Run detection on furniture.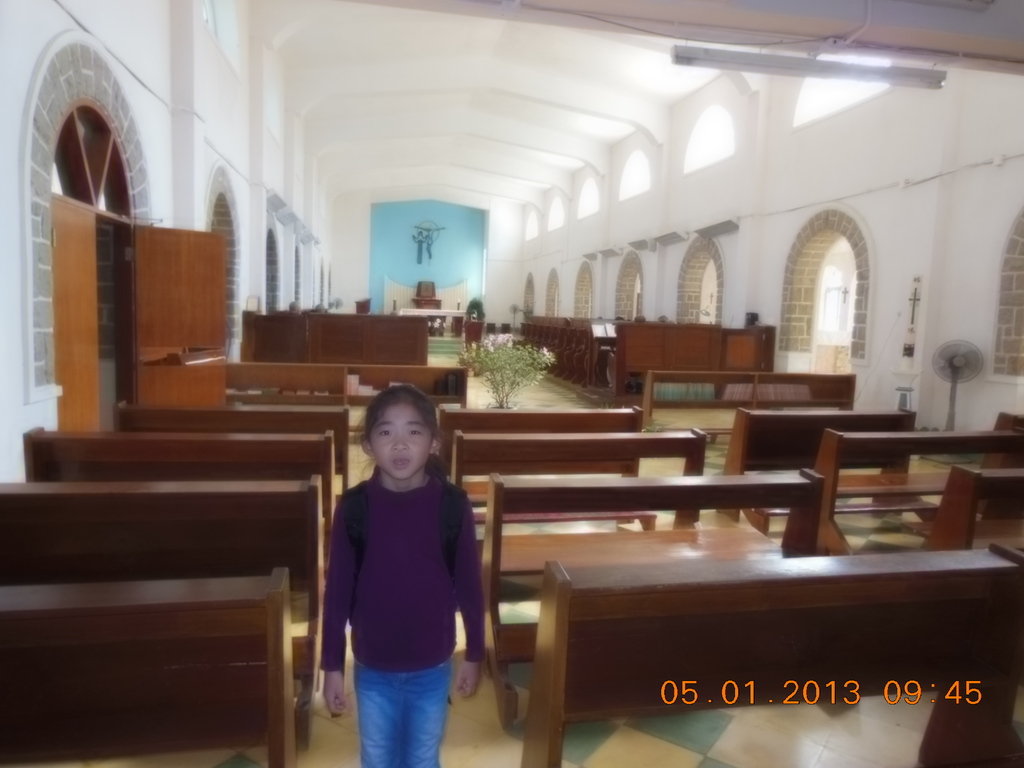
Result: rect(236, 305, 428, 369).
